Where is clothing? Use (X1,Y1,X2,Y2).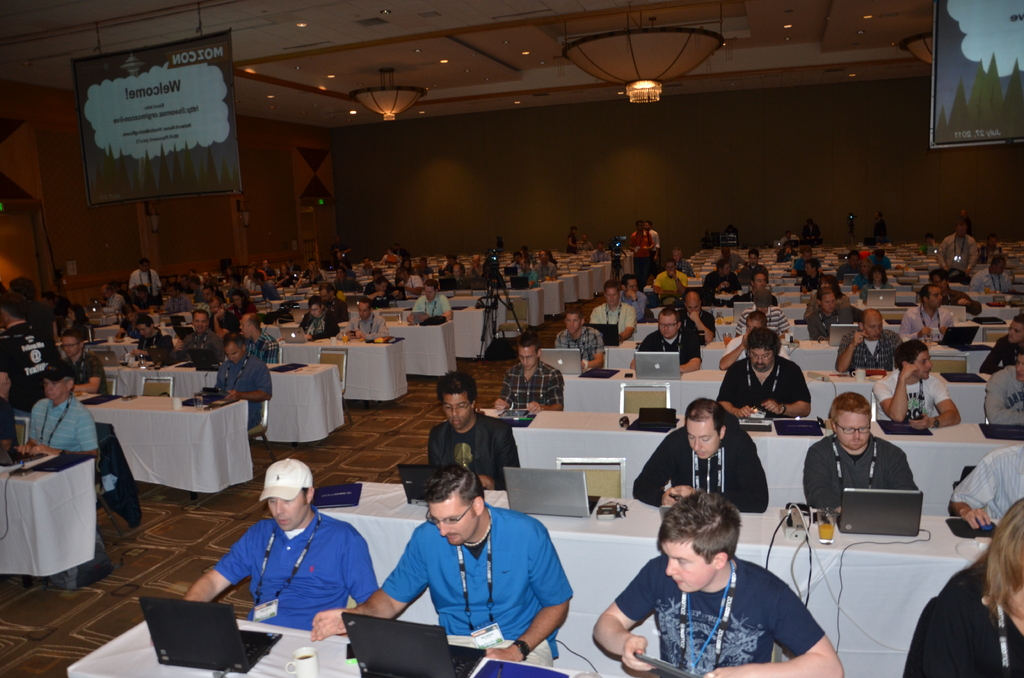
(17,383,116,460).
